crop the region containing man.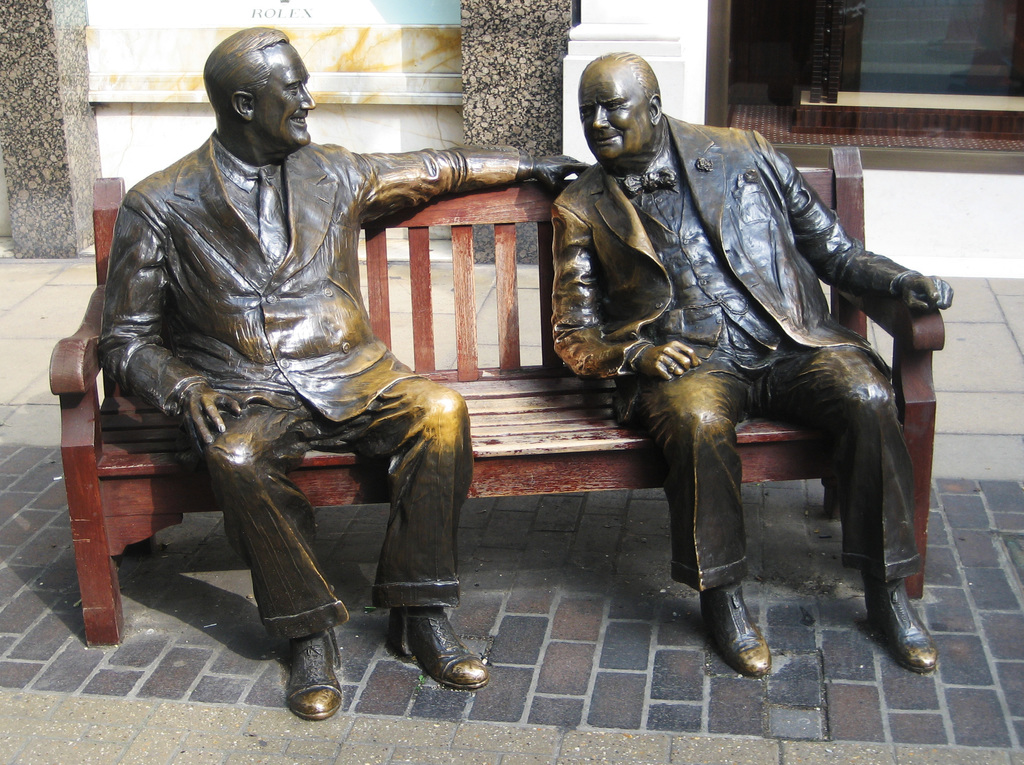
Crop region: x1=93, y1=21, x2=595, y2=725.
